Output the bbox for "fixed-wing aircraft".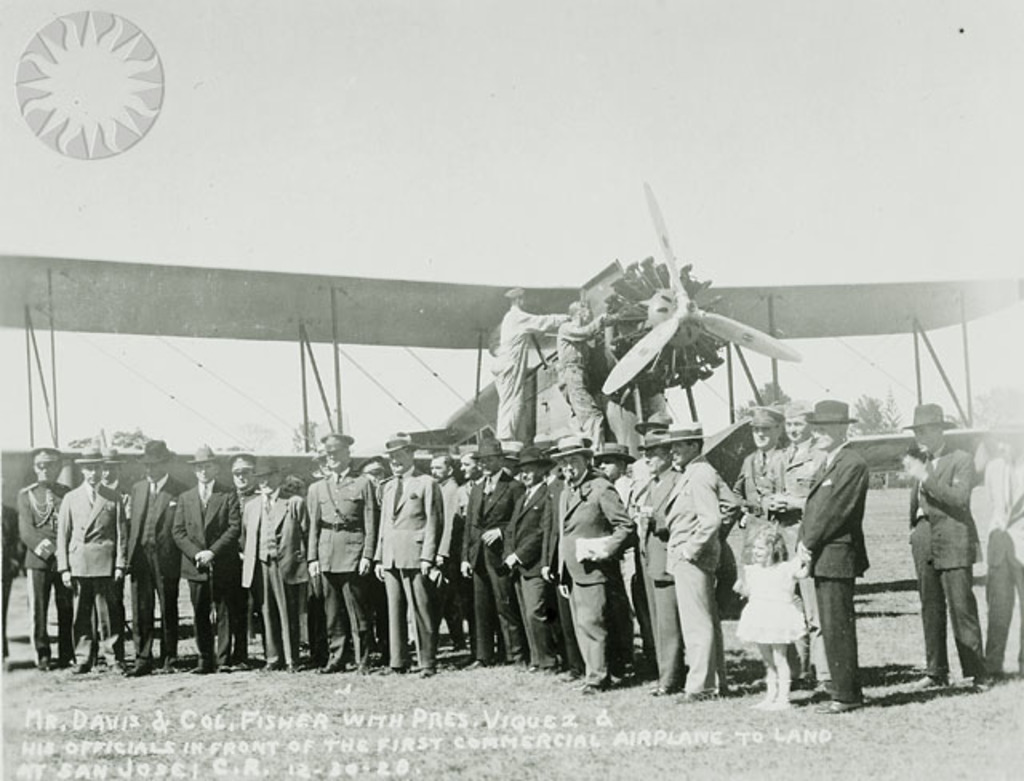
l=0, t=173, r=1022, b=466.
